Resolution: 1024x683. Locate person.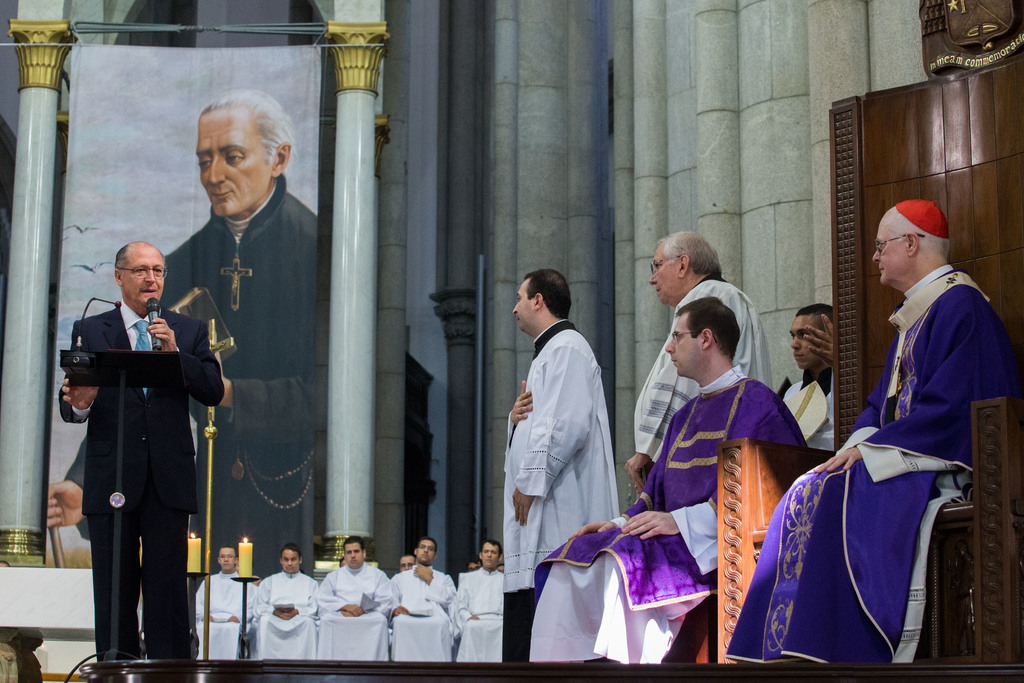
460 541 513 644.
